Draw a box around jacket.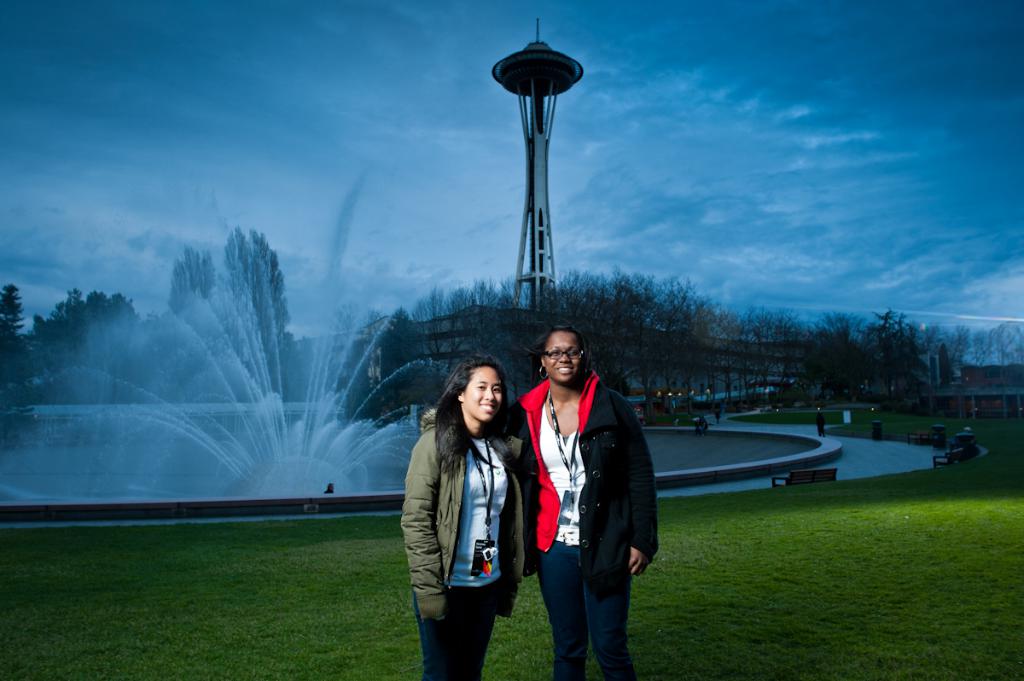
x1=403 y1=381 x2=530 y2=626.
